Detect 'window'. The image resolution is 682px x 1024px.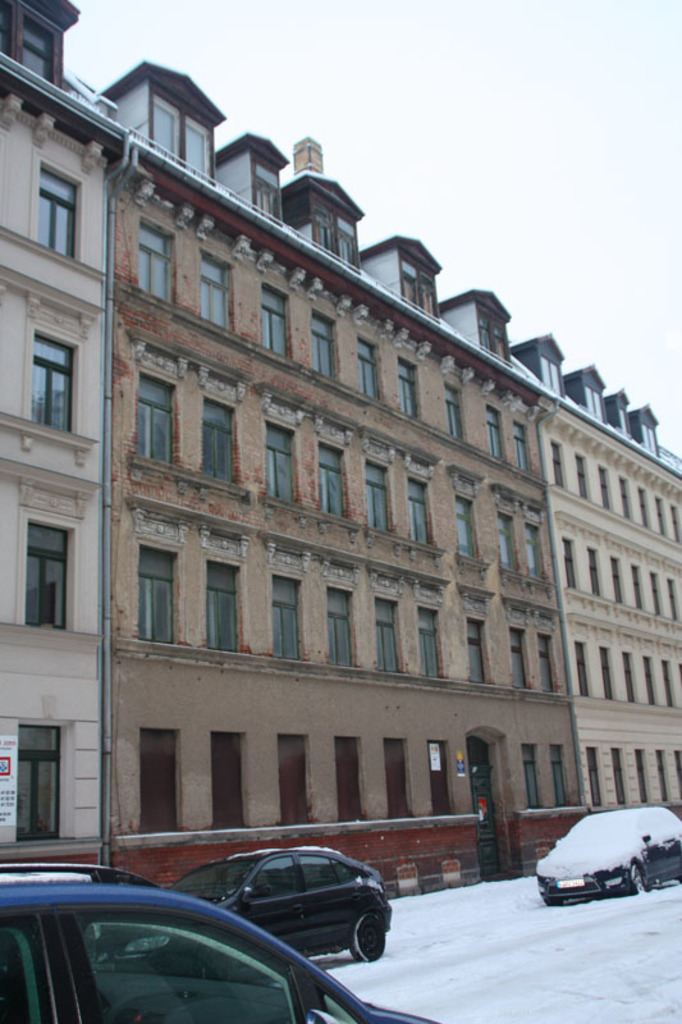
locate(380, 736, 418, 820).
